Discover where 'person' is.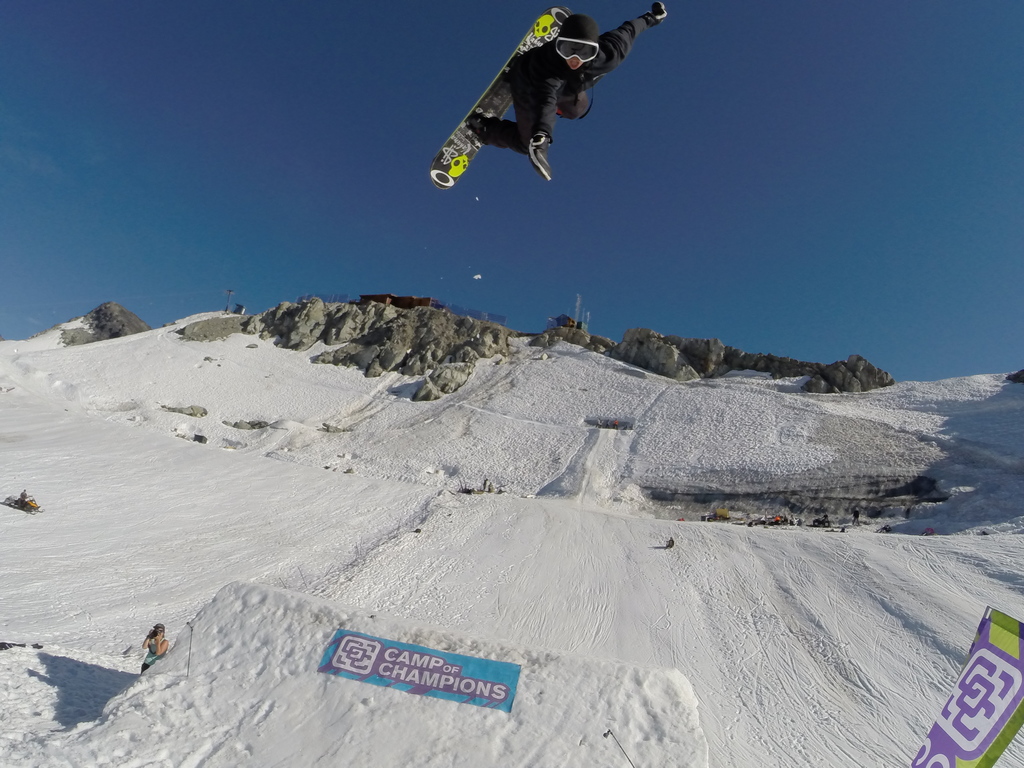
Discovered at [141, 621, 166, 673].
